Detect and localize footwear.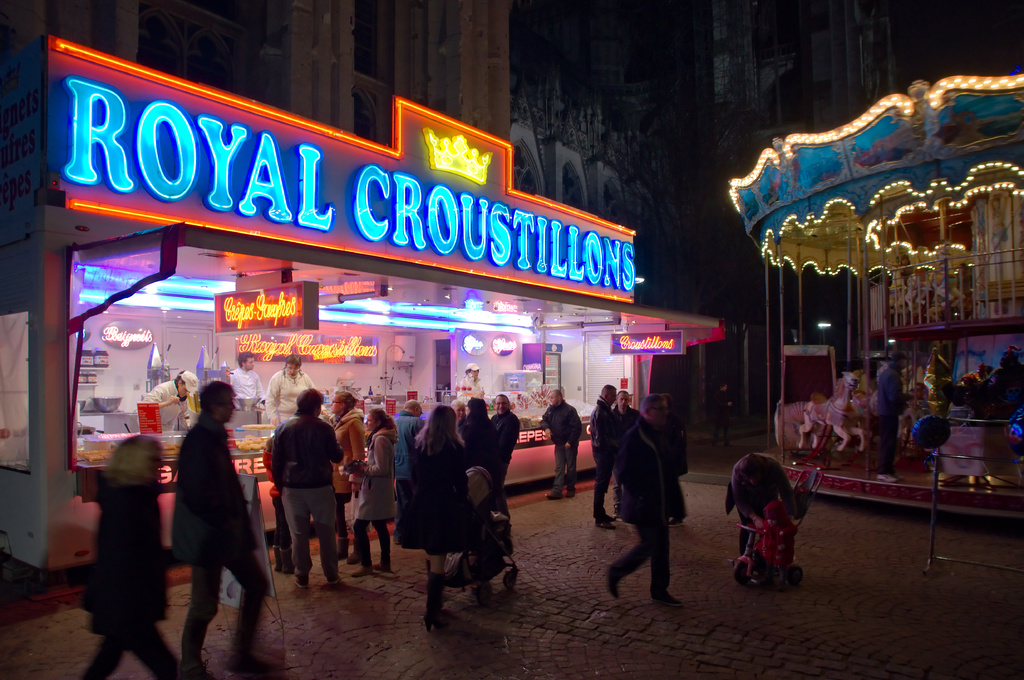
Localized at [left=427, top=570, right=453, bottom=636].
